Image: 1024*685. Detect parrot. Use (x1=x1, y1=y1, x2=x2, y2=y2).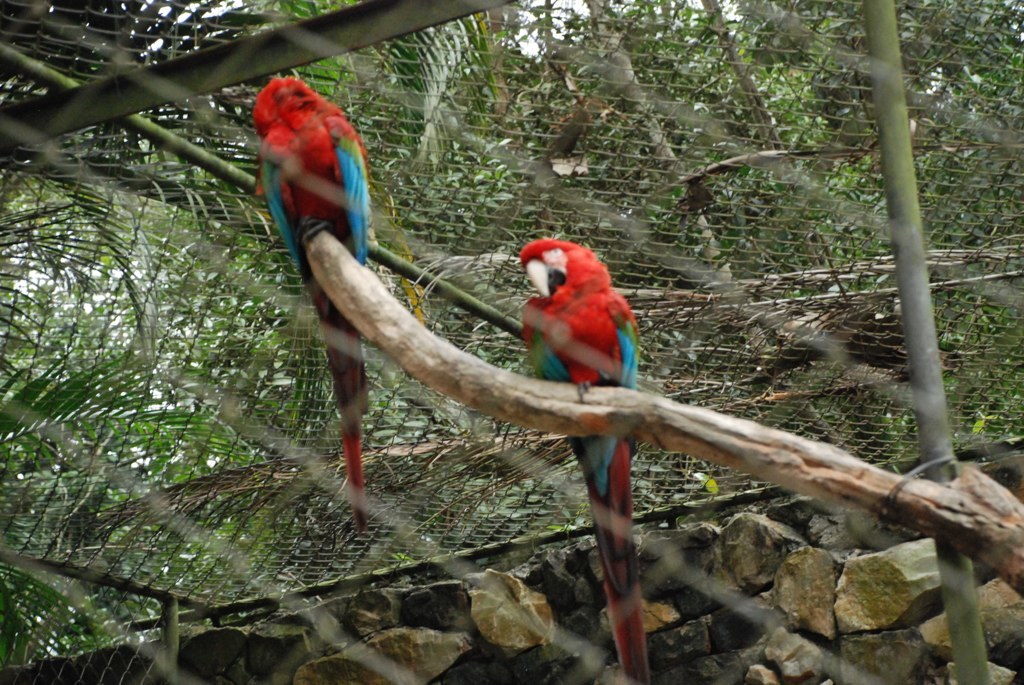
(x1=252, y1=77, x2=370, y2=533).
